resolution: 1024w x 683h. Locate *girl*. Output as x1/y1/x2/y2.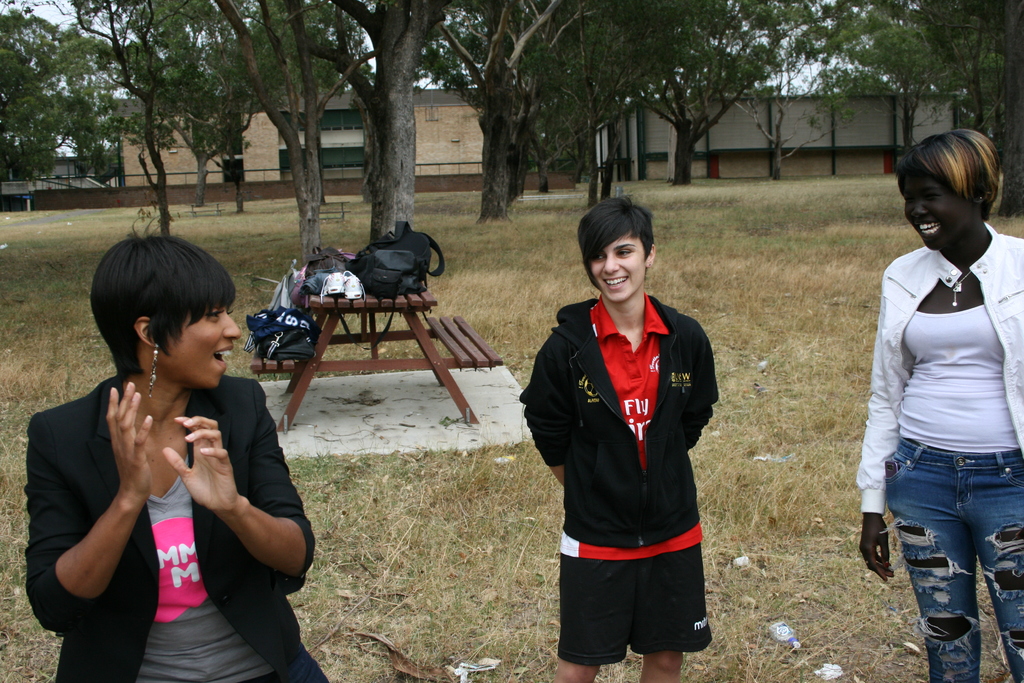
26/215/330/682.
